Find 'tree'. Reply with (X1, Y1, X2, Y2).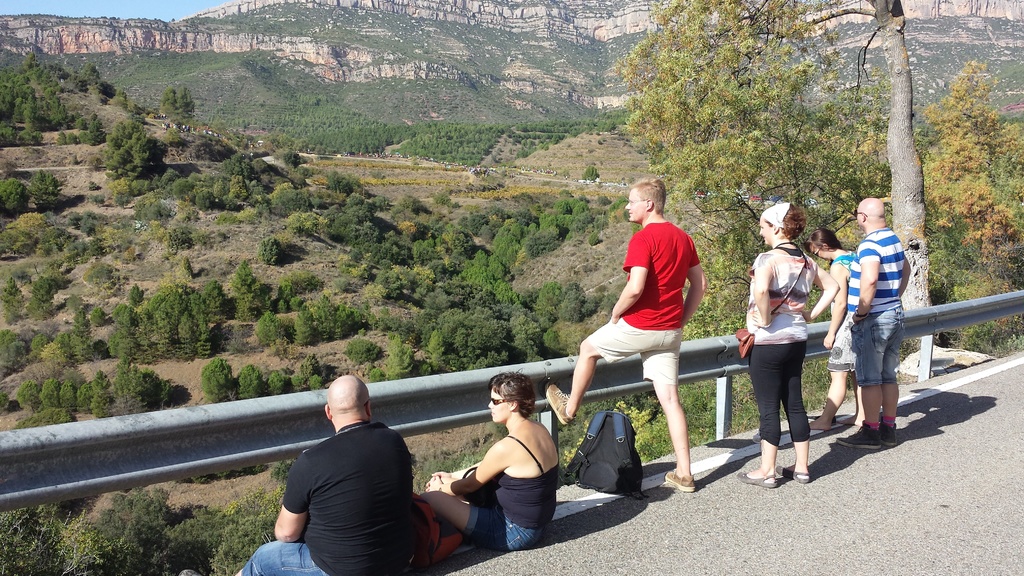
(579, 0, 920, 383).
